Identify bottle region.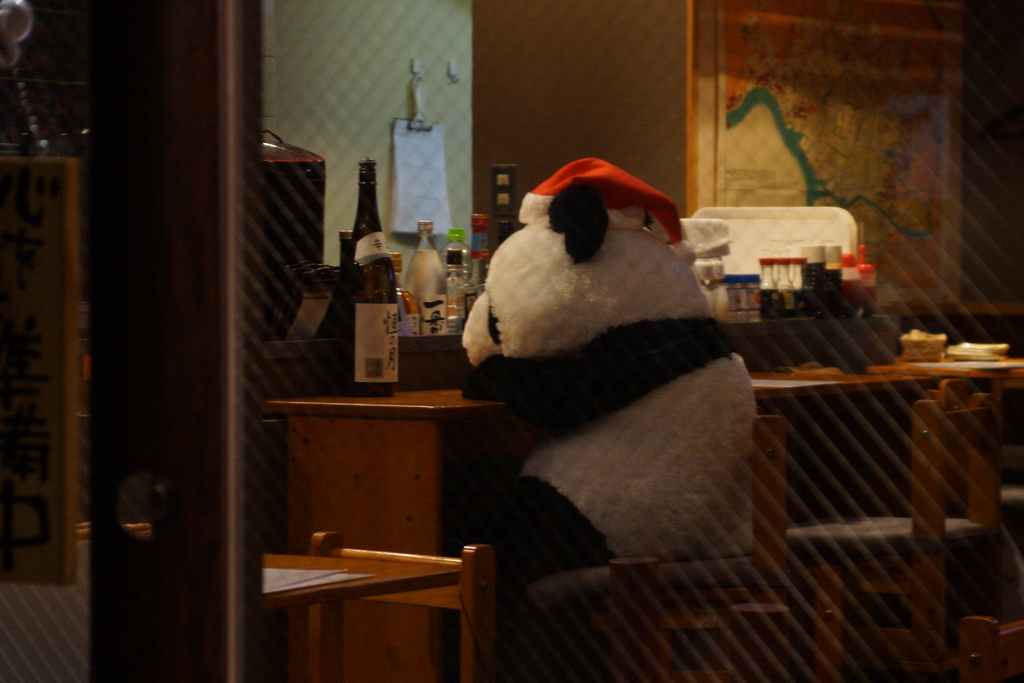
Region: select_region(442, 225, 469, 280).
